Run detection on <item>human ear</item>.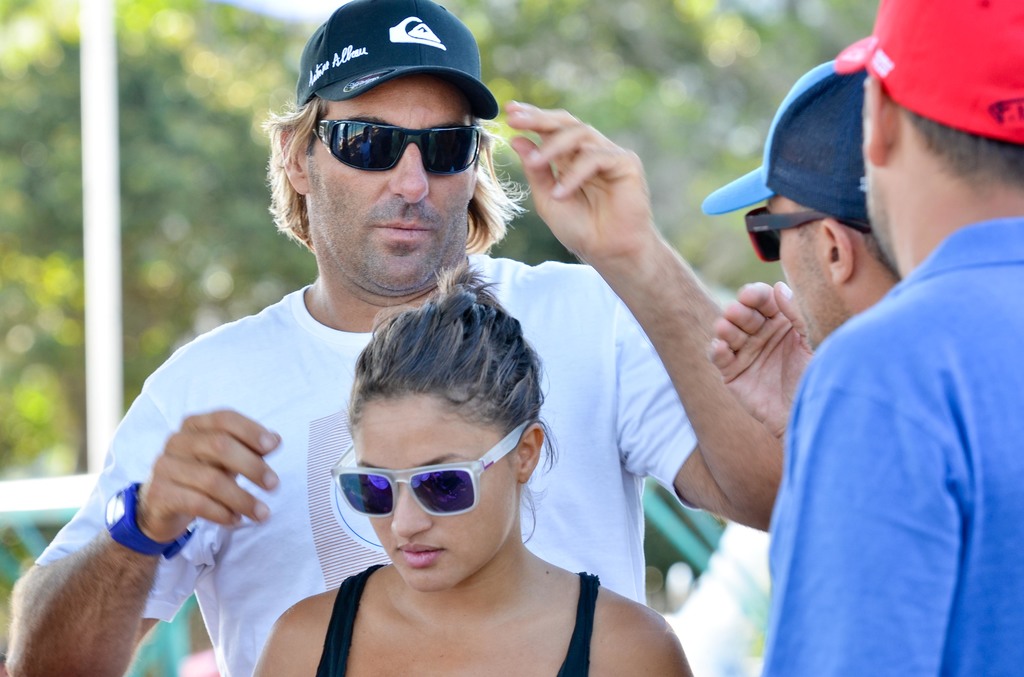
Result: pyautogui.locateOnScreen(280, 128, 308, 196).
